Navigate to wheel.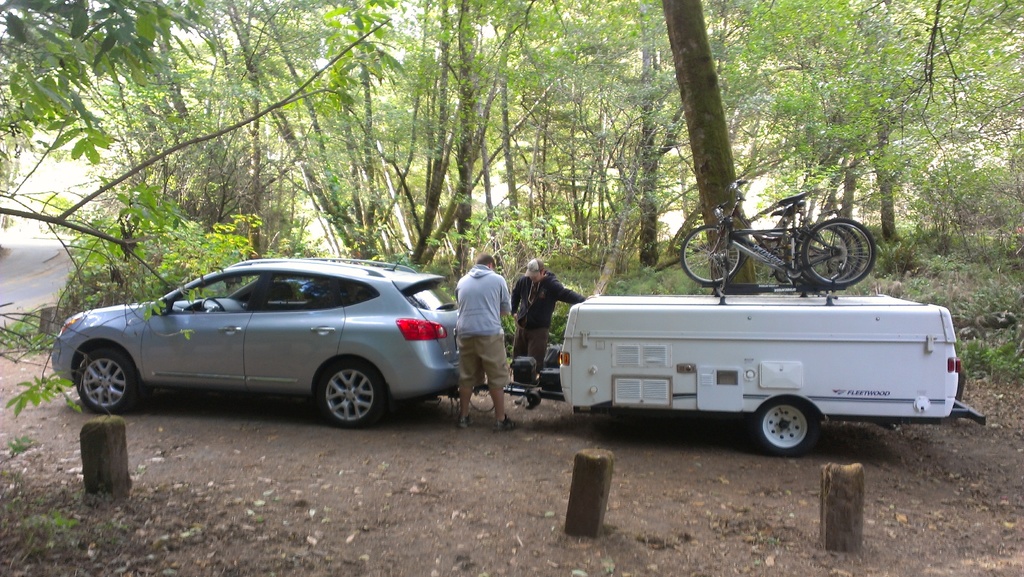
Navigation target: [x1=73, y1=342, x2=134, y2=412].
